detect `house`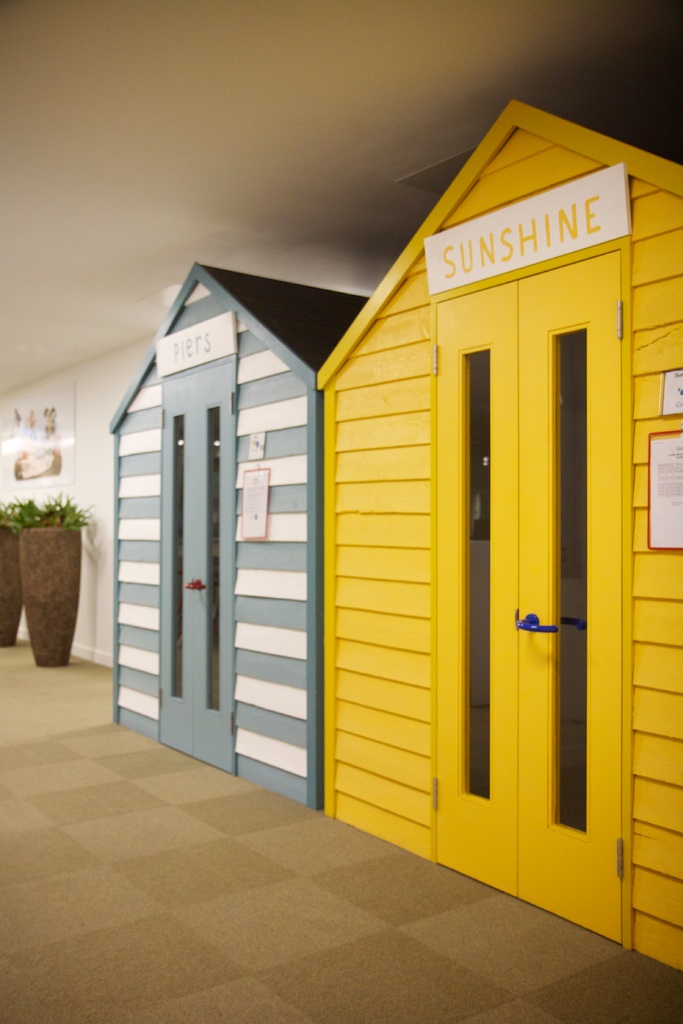
bbox=(103, 260, 370, 810)
